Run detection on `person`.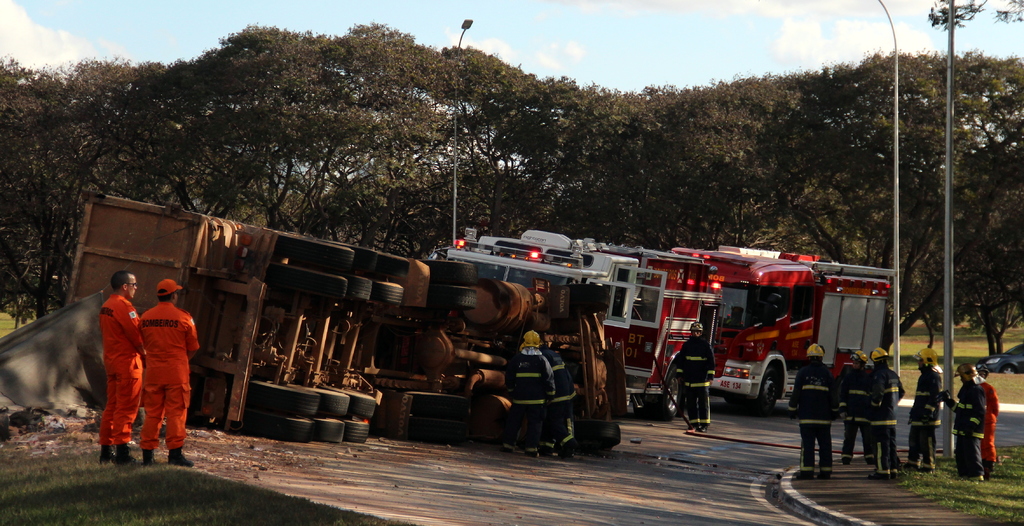
Result: bbox=[673, 323, 717, 428].
